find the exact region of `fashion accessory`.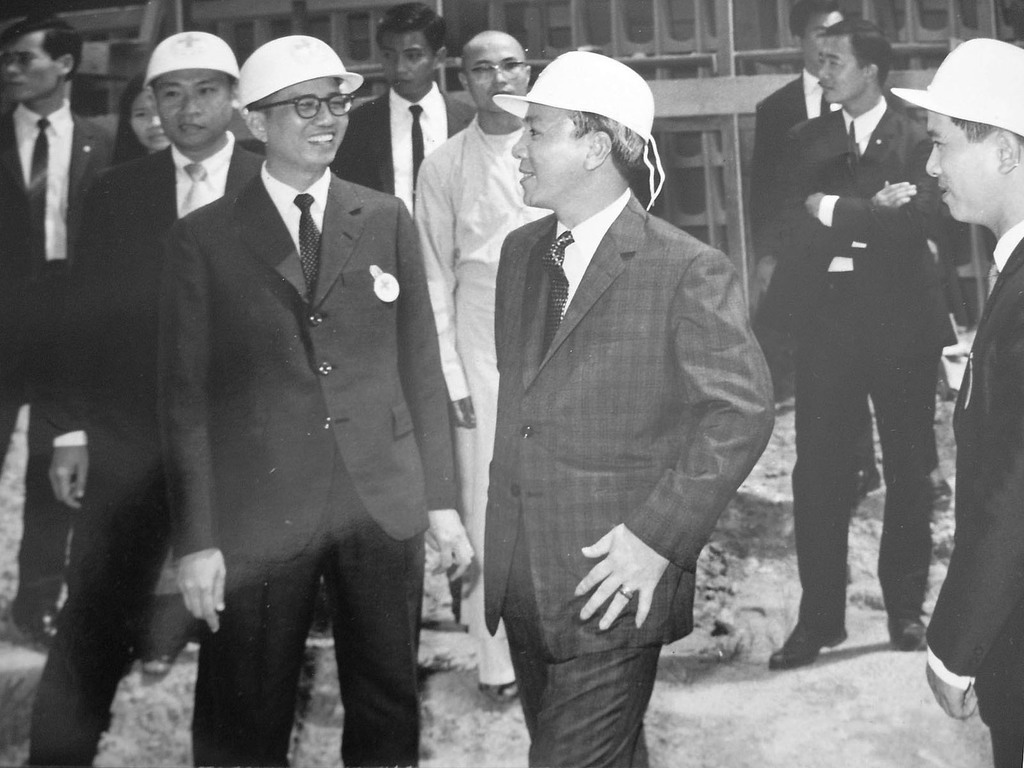
Exact region: detection(888, 620, 929, 650).
